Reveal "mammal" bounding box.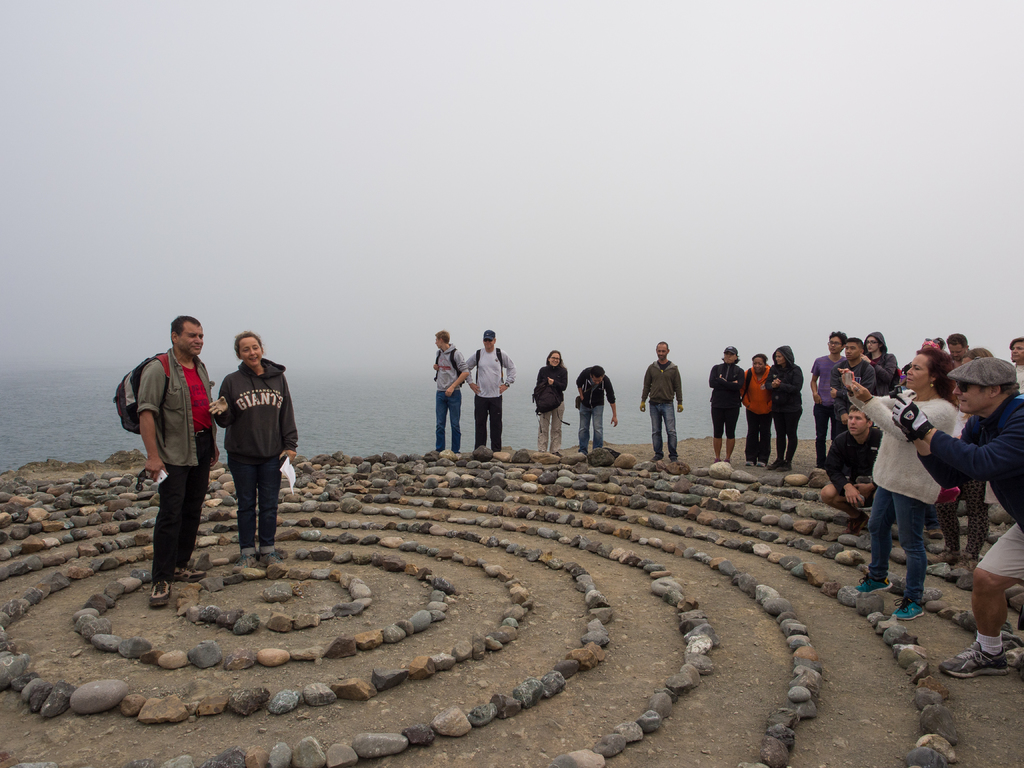
Revealed: {"left": 763, "top": 344, "right": 807, "bottom": 471}.
